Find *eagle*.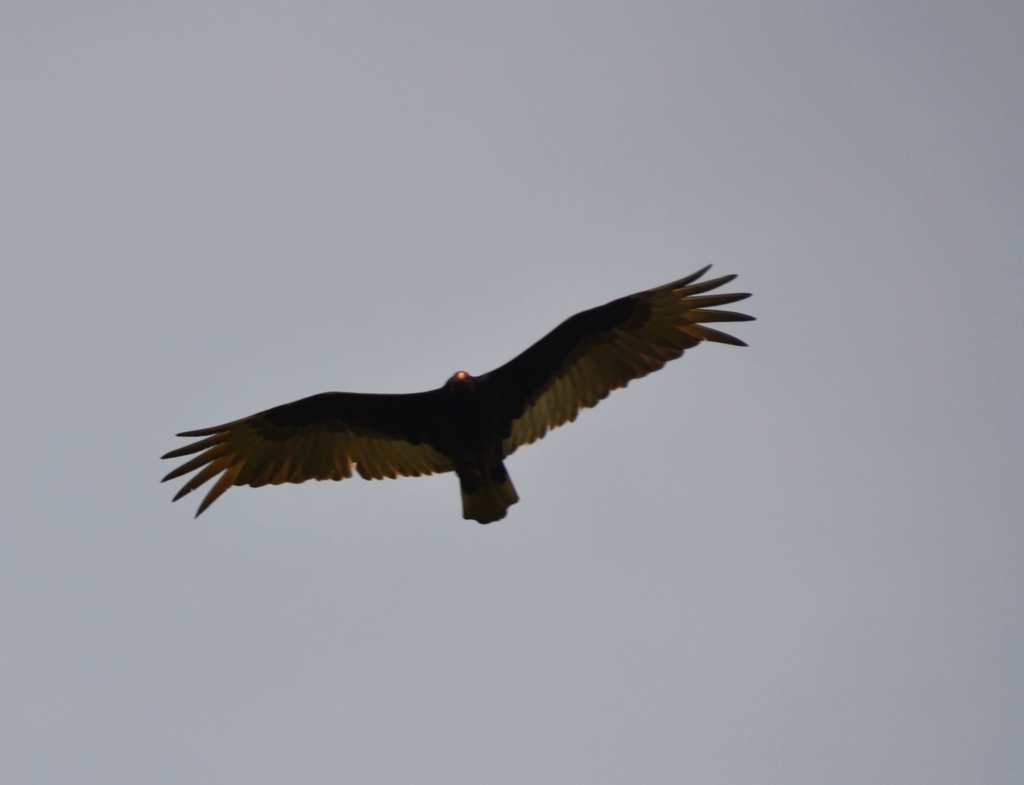
select_region(155, 260, 765, 531).
